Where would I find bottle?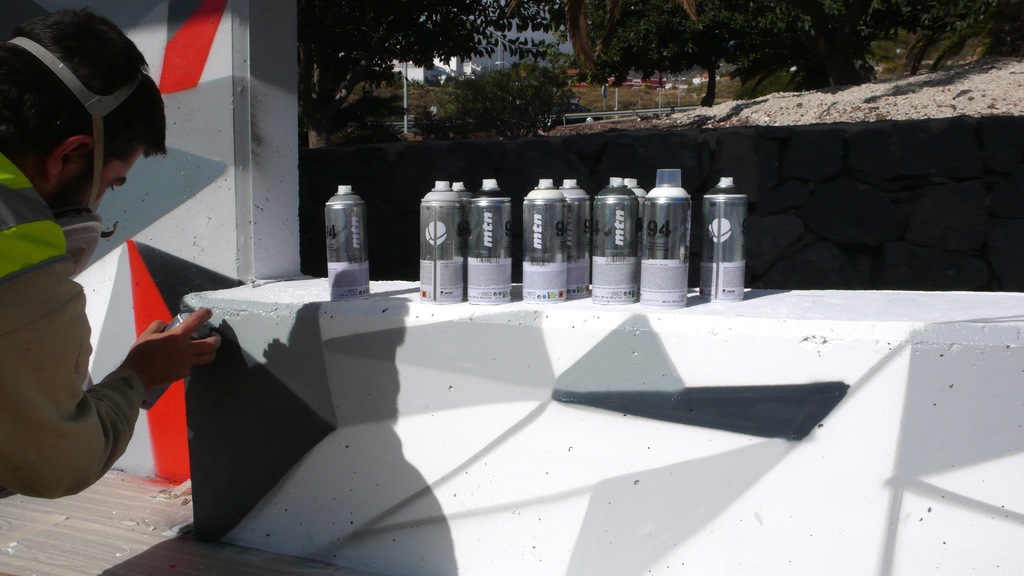
At <box>323,182,372,304</box>.
